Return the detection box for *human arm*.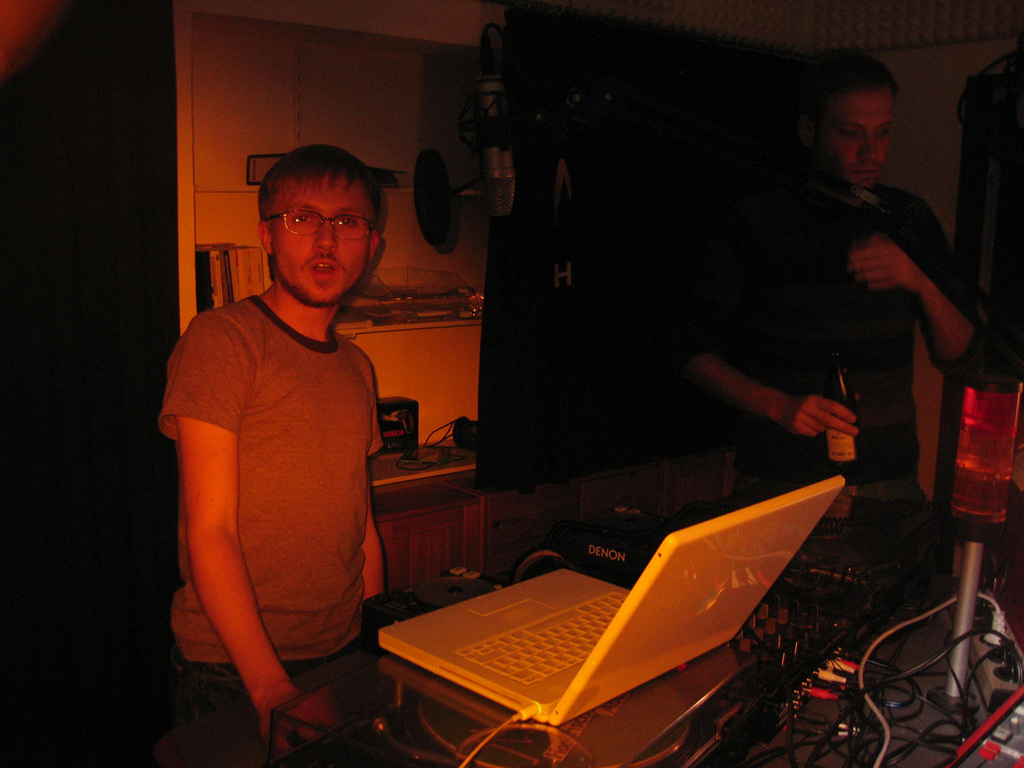
select_region(358, 345, 392, 615).
